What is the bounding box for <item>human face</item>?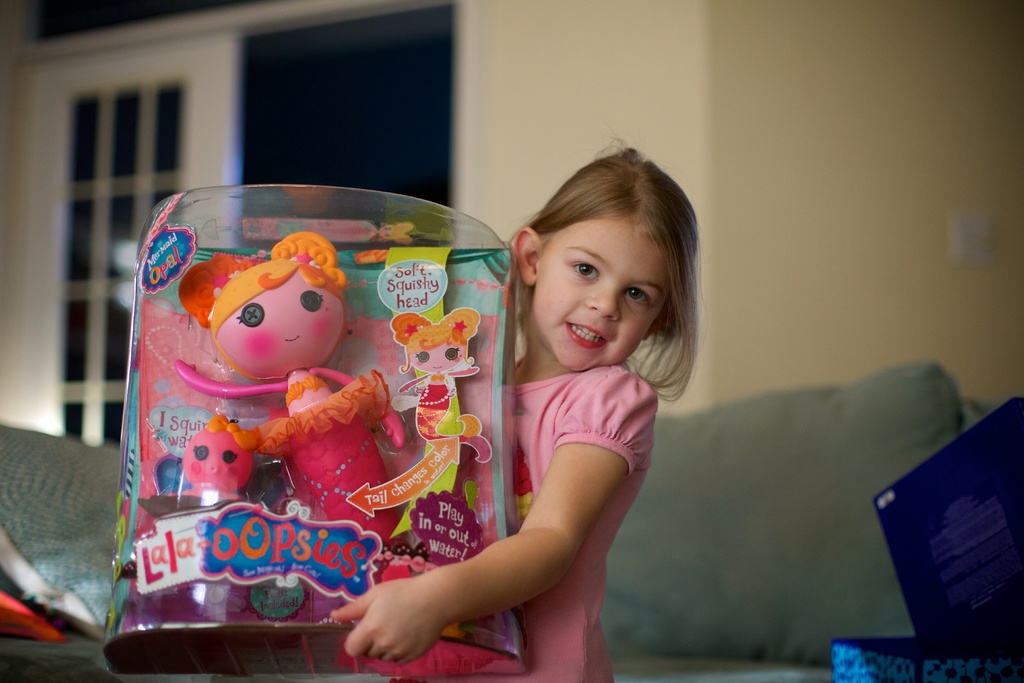
bbox(530, 238, 659, 363).
